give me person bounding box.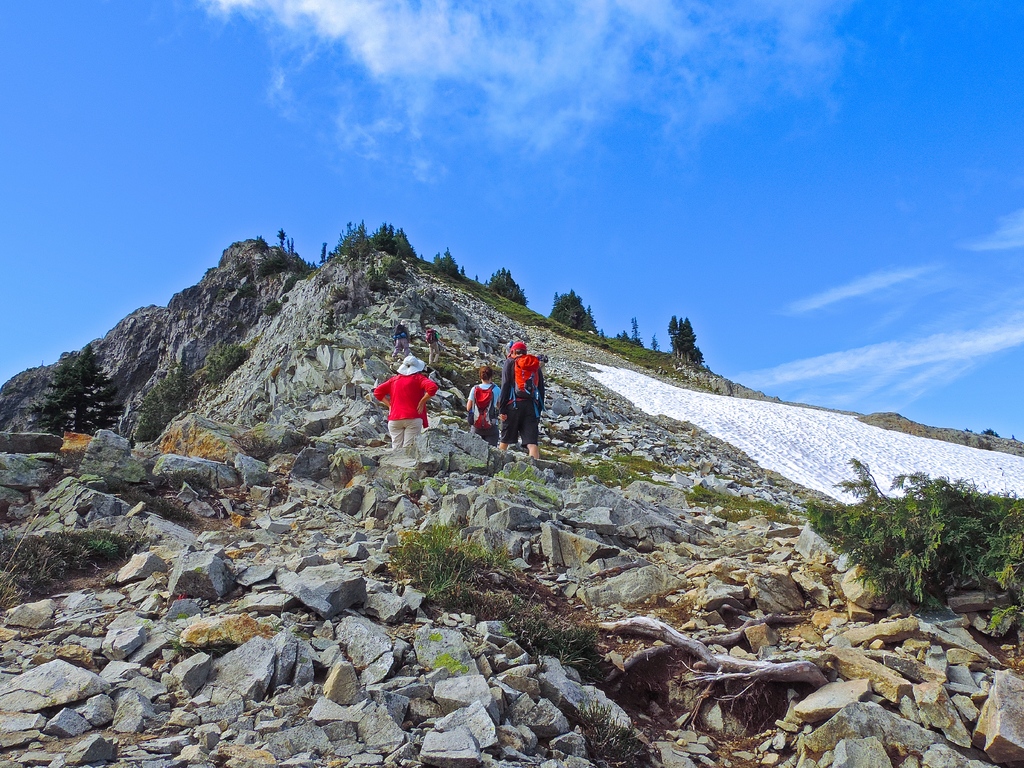
<box>380,353,442,451</box>.
